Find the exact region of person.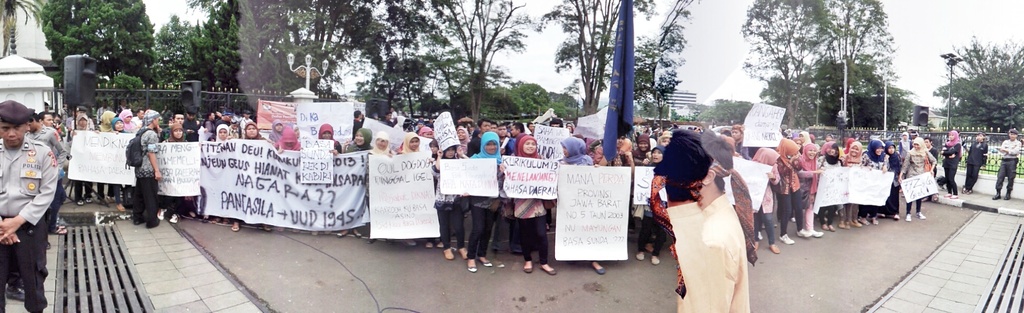
Exact region: box=[372, 126, 392, 240].
